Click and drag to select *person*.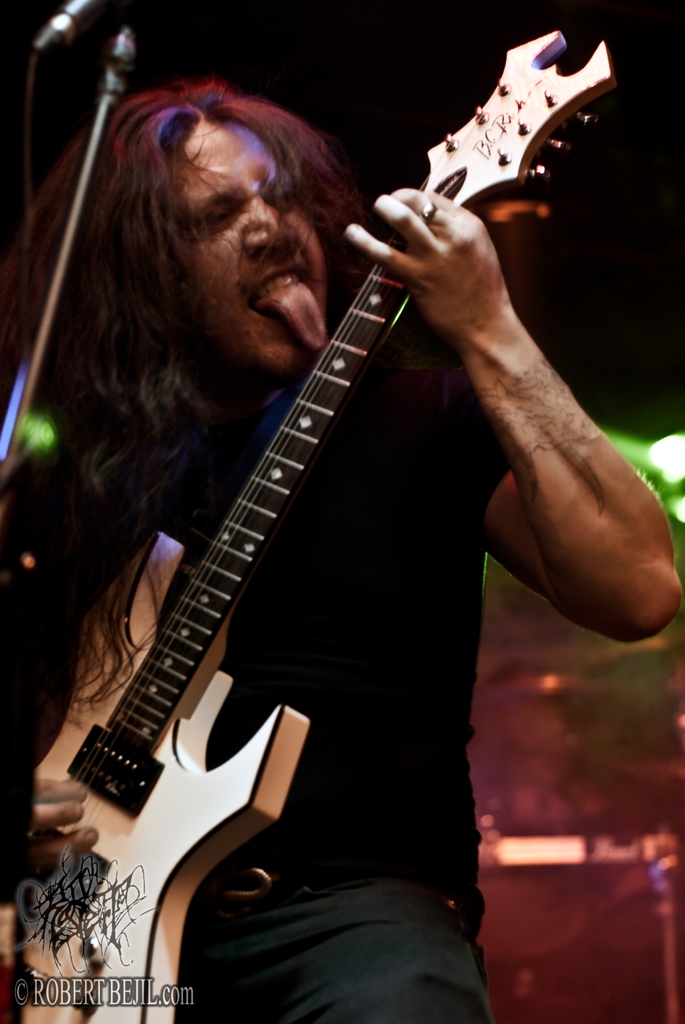
Selection: (71, 1, 577, 1001).
